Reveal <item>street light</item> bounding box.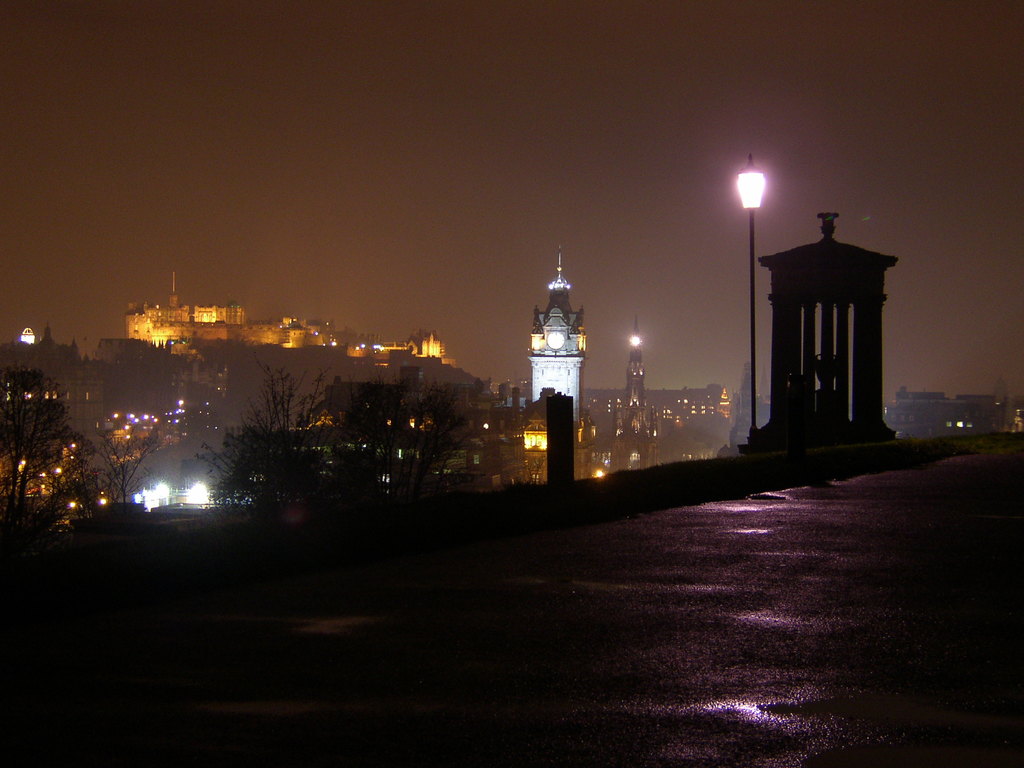
Revealed: {"x1": 732, "y1": 154, "x2": 764, "y2": 434}.
